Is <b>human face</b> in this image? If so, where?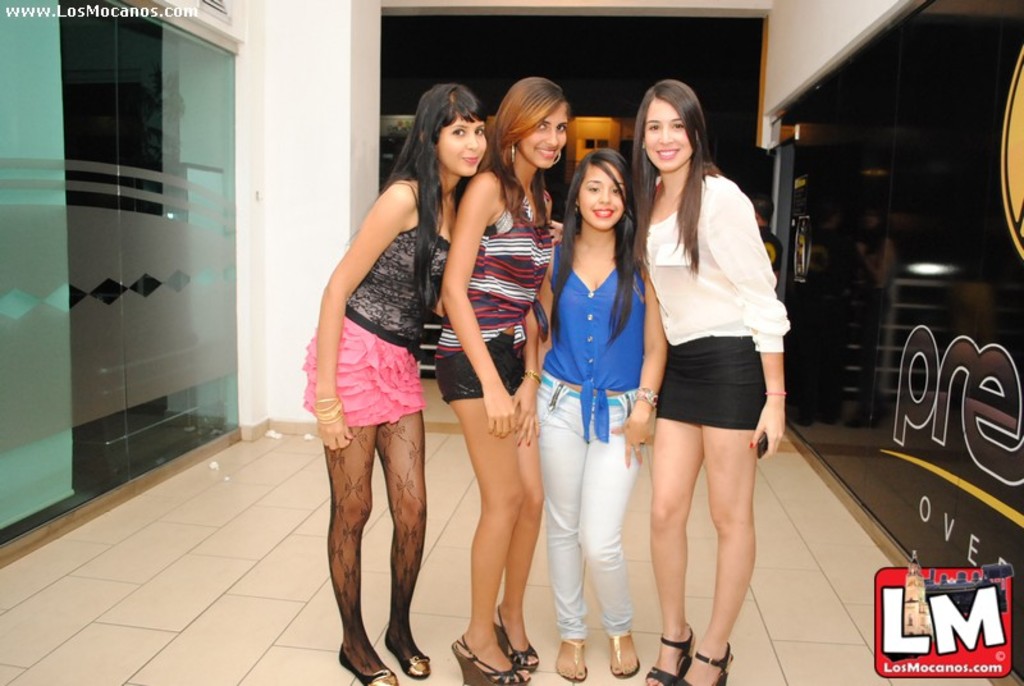
Yes, at pyautogui.locateOnScreen(520, 106, 570, 169).
